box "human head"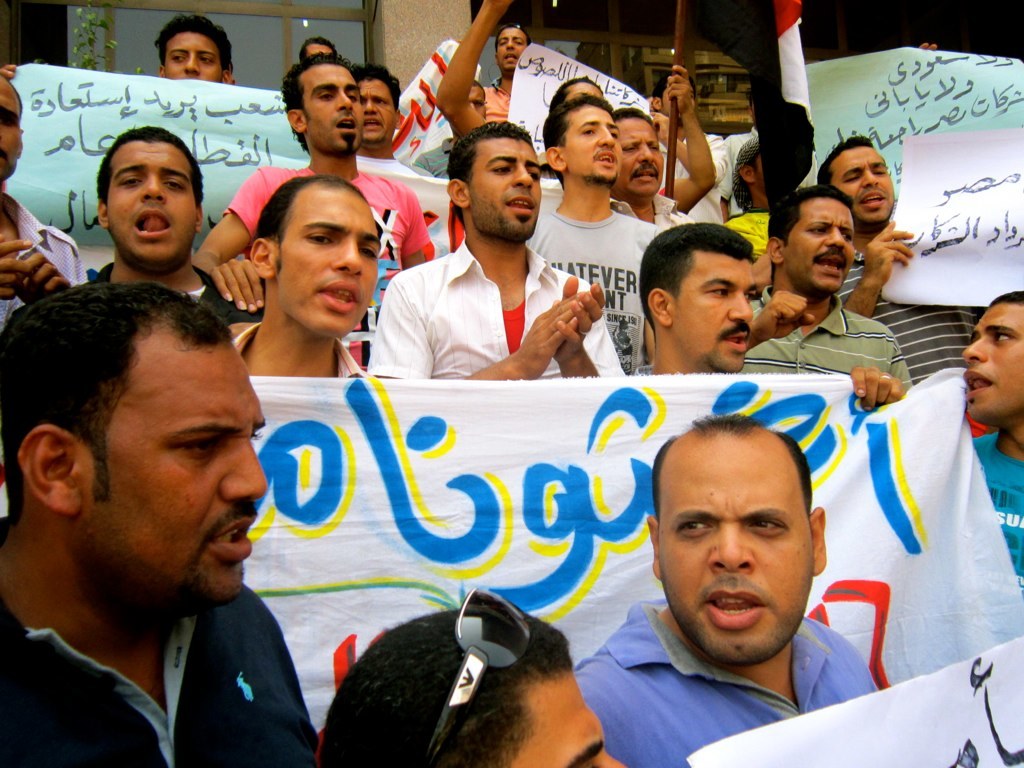
select_region(604, 104, 663, 205)
